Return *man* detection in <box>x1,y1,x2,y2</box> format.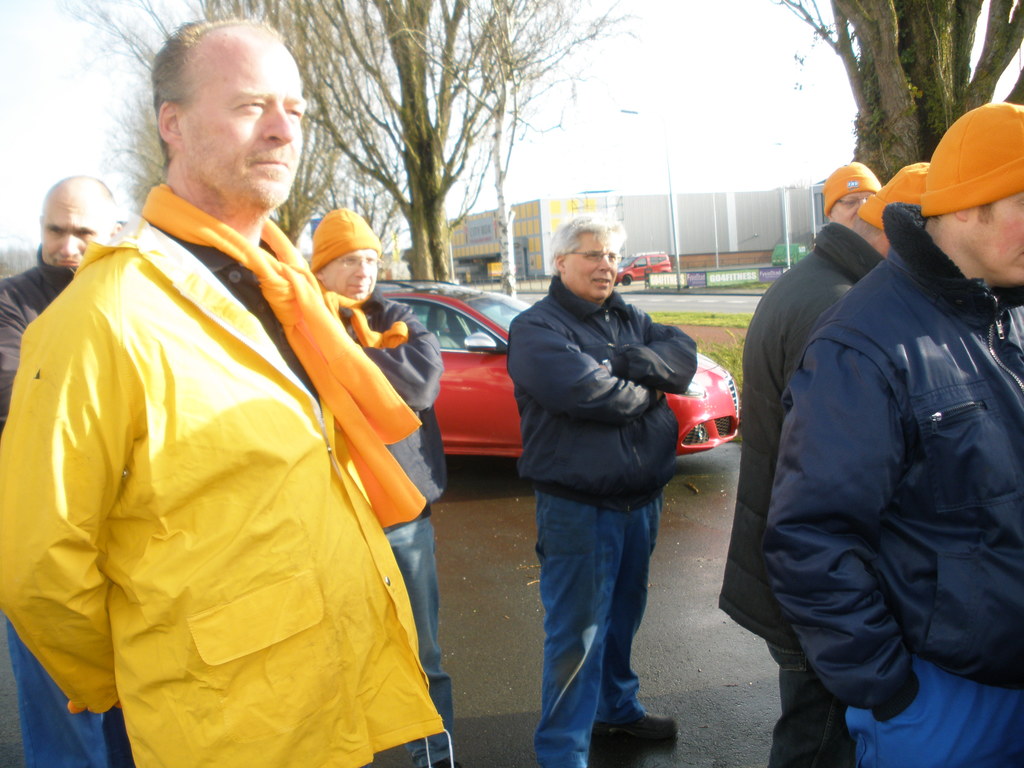
<box>0,175,127,767</box>.
